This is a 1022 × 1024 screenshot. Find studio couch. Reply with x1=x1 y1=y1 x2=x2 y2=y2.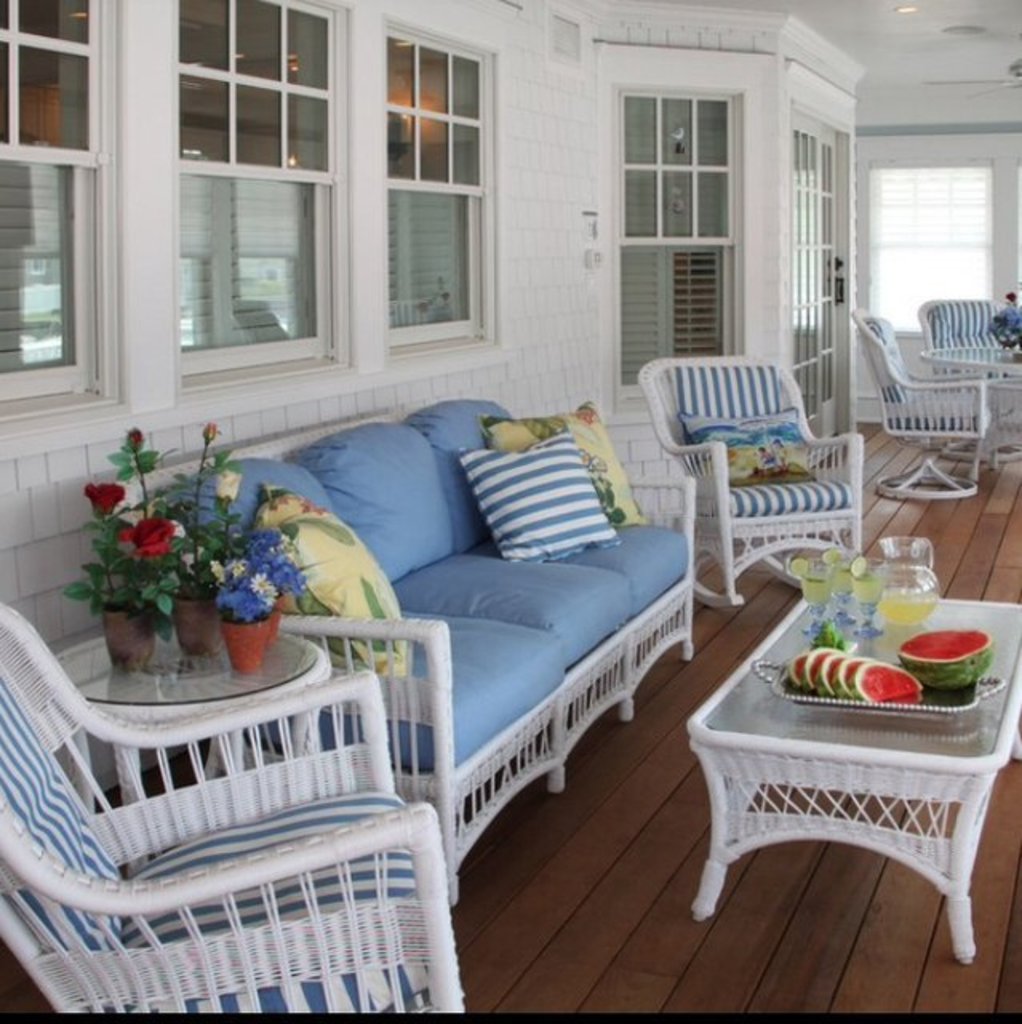
x1=150 y1=386 x2=697 y2=888.
